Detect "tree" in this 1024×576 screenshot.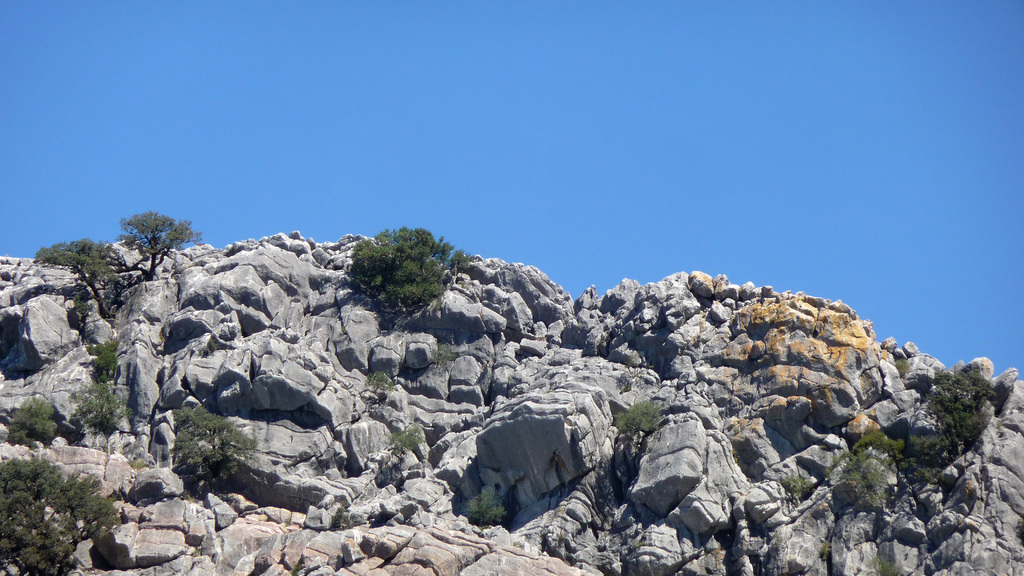
Detection: {"x1": 459, "y1": 483, "x2": 510, "y2": 529}.
